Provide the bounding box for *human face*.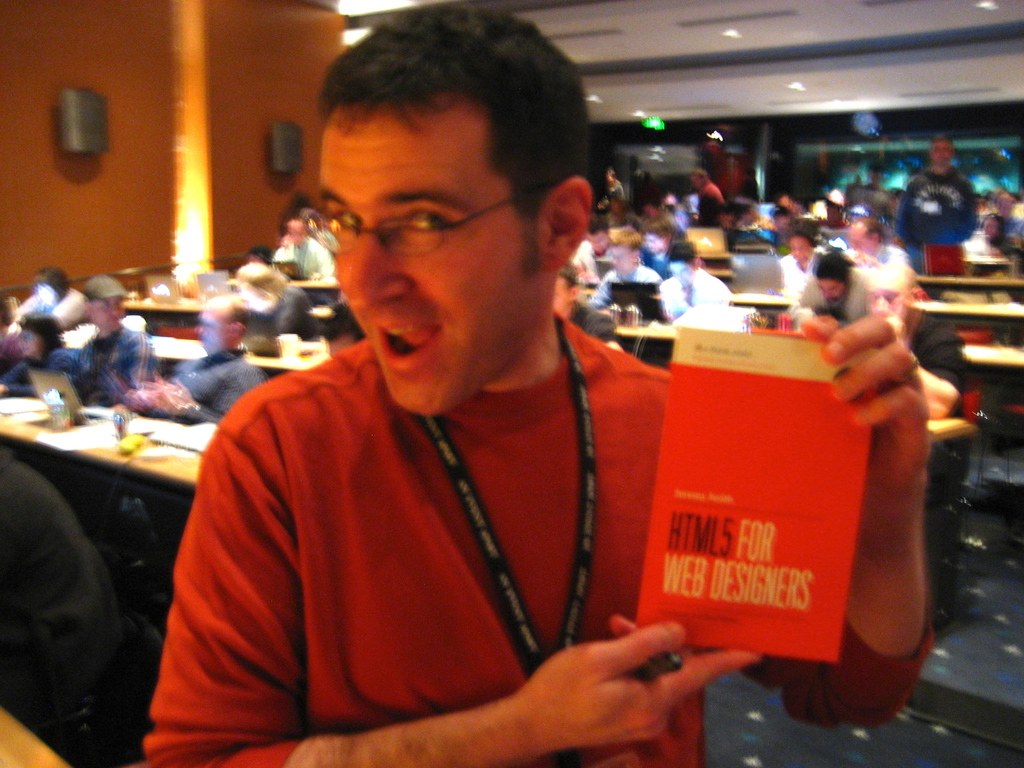
bbox=(789, 235, 815, 265).
